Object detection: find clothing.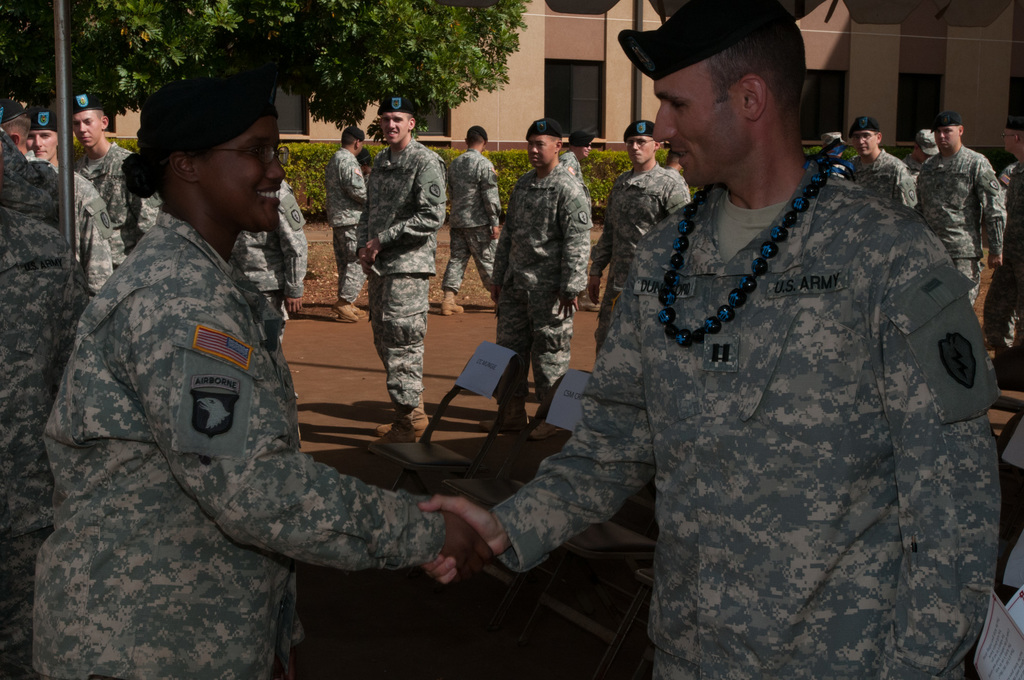
locate(329, 149, 358, 310).
